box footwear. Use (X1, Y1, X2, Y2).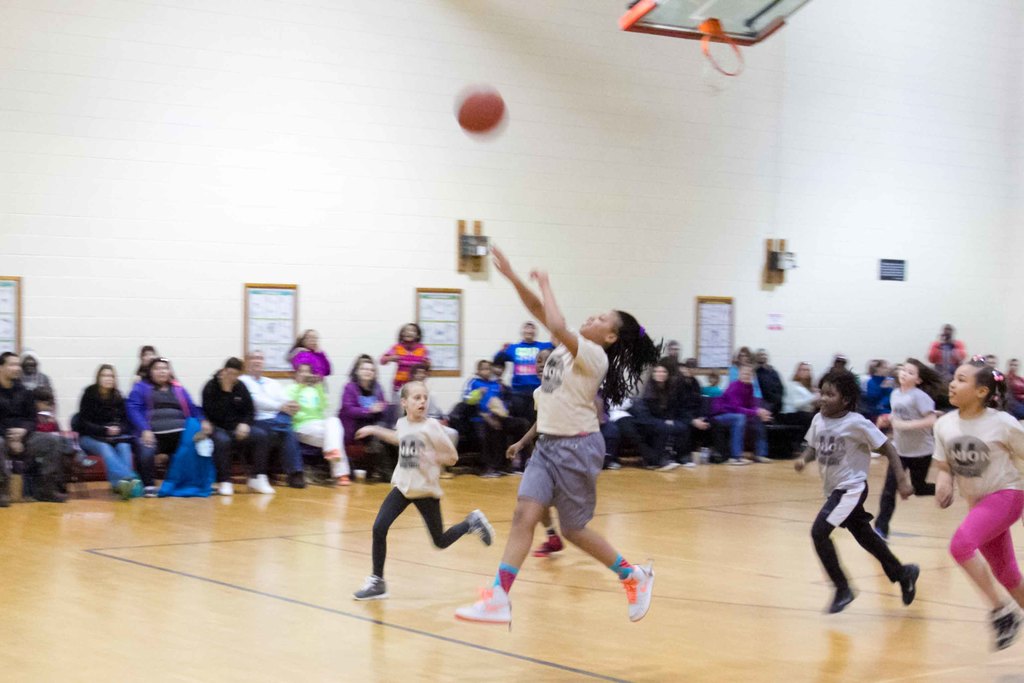
(286, 473, 302, 490).
